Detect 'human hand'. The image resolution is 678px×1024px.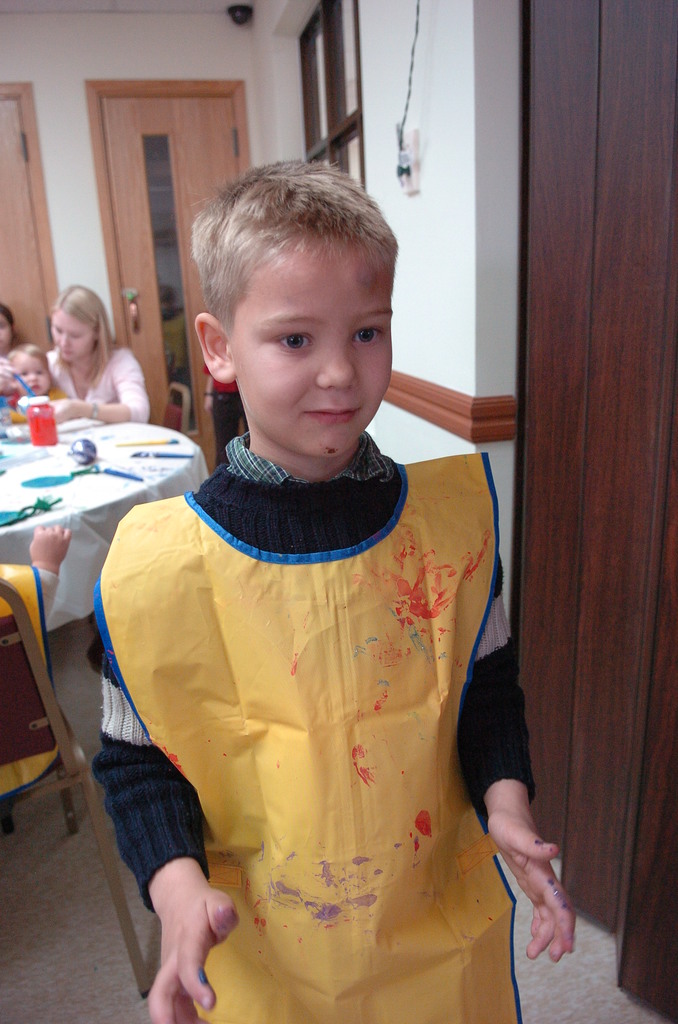
(25,524,72,568).
